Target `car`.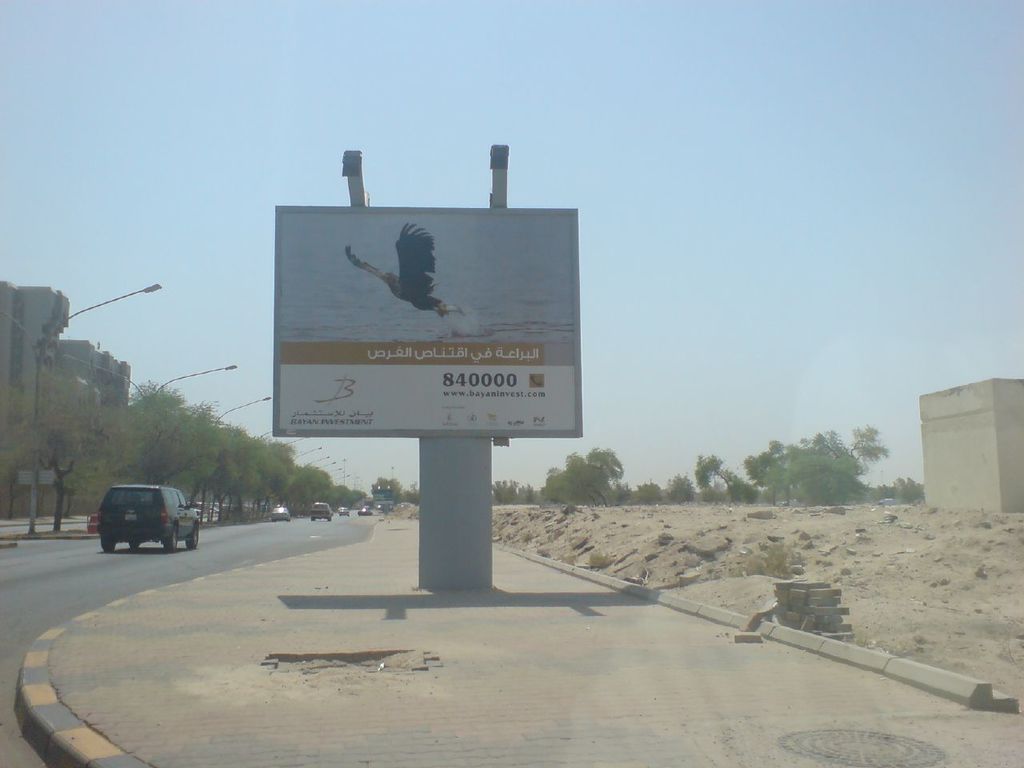
Target region: bbox=(358, 502, 373, 518).
